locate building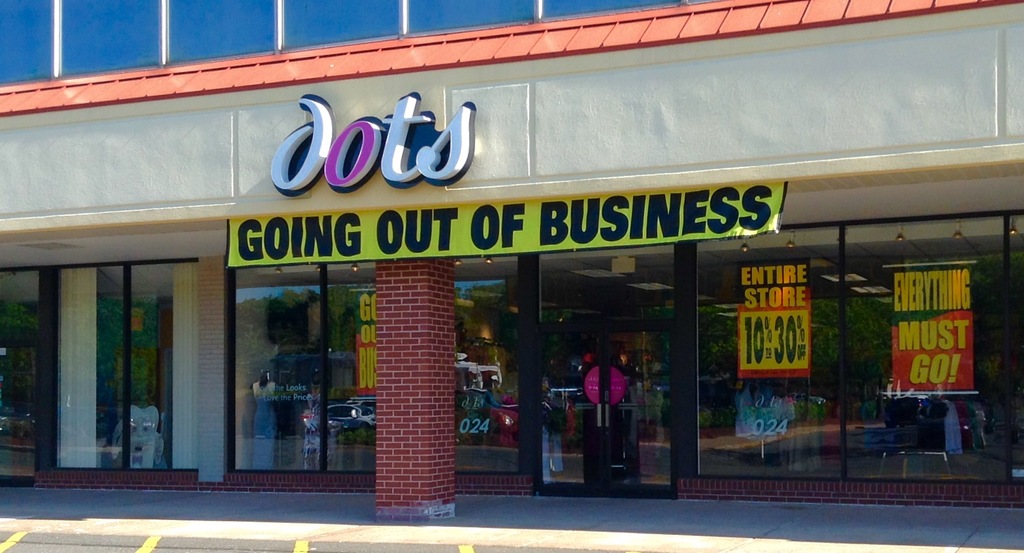
0,0,1023,517
